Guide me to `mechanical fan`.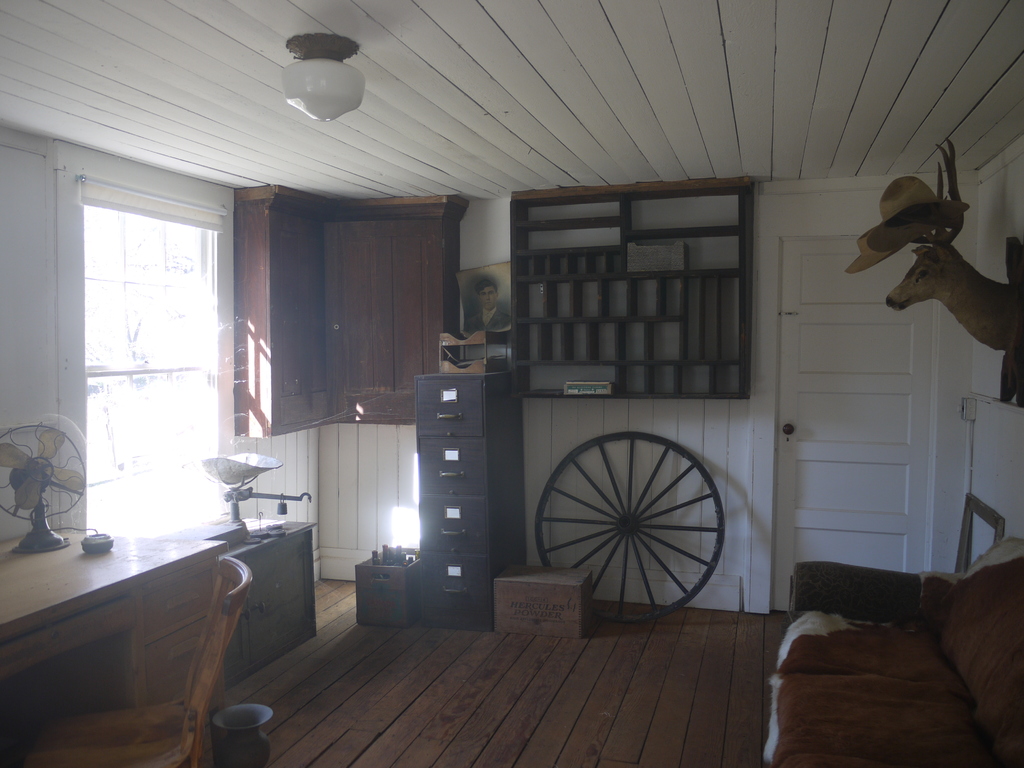
Guidance: <region>0, 423, 86, 552</region>.
